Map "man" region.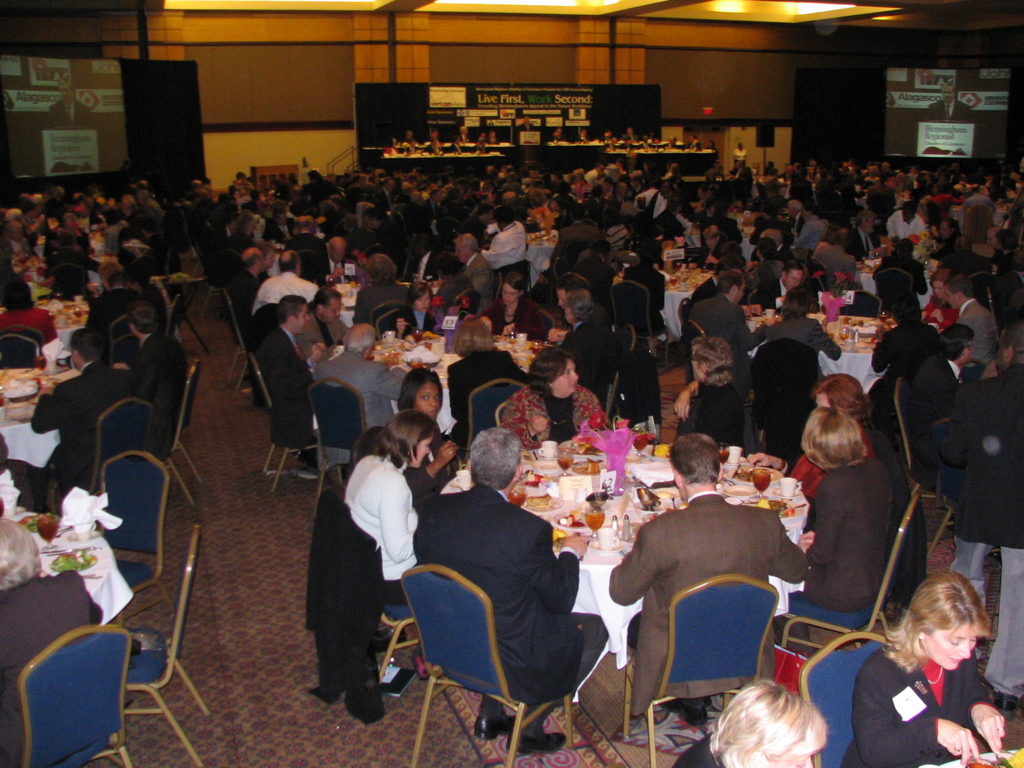
Mapped to (left=452, top=230, right=493, bottom=314).
